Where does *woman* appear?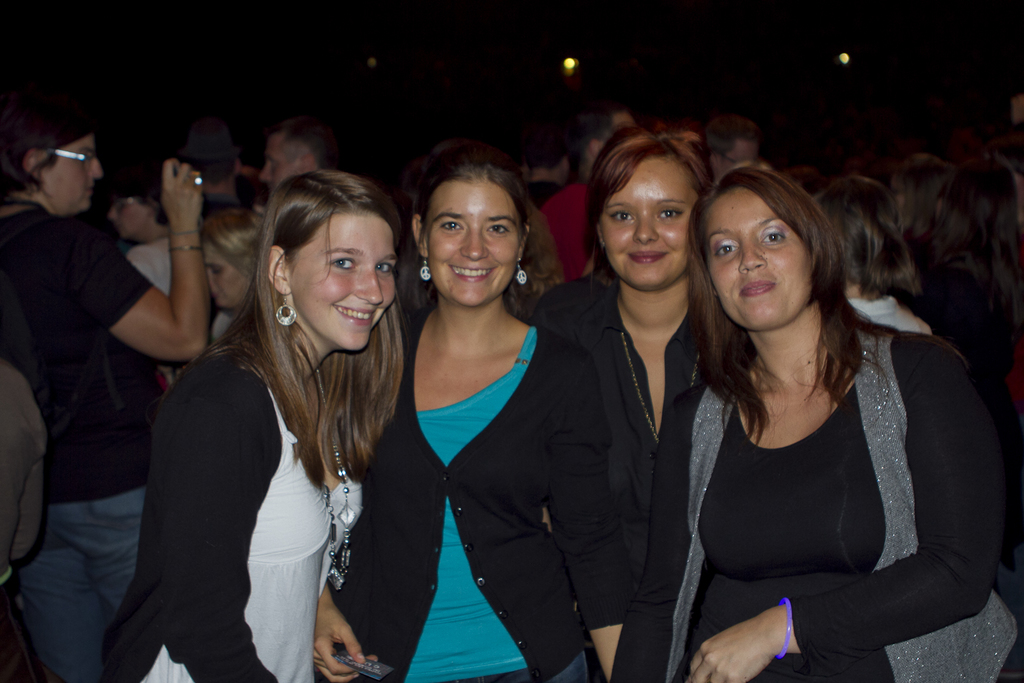
Appears at region(610, 157, 1023, 682).
